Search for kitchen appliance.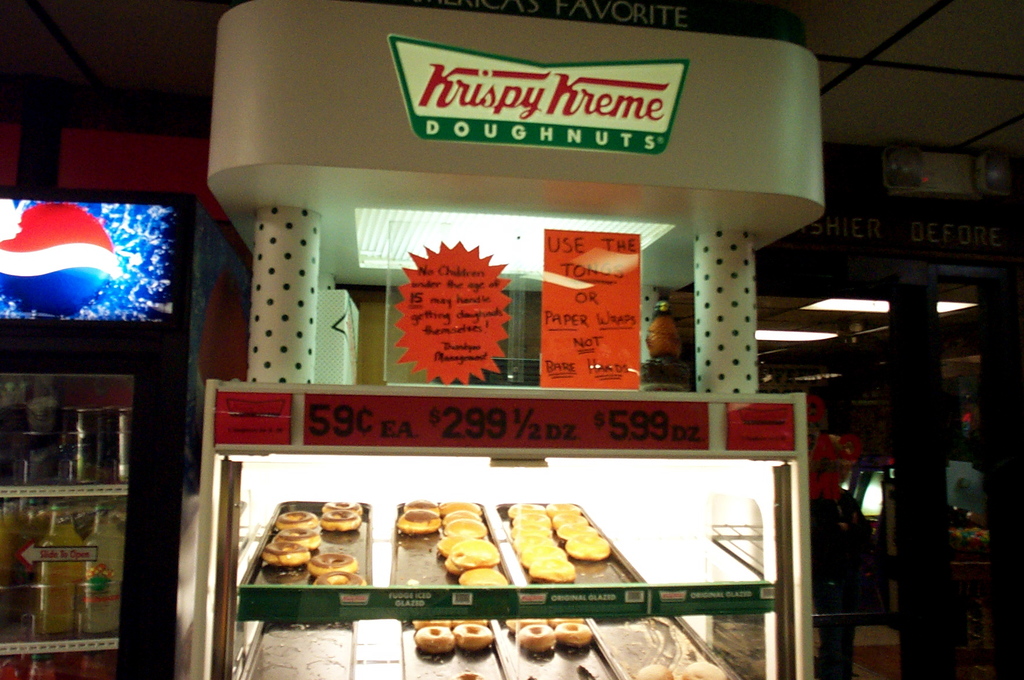
Found at rect(206, 0, 909, 679).
